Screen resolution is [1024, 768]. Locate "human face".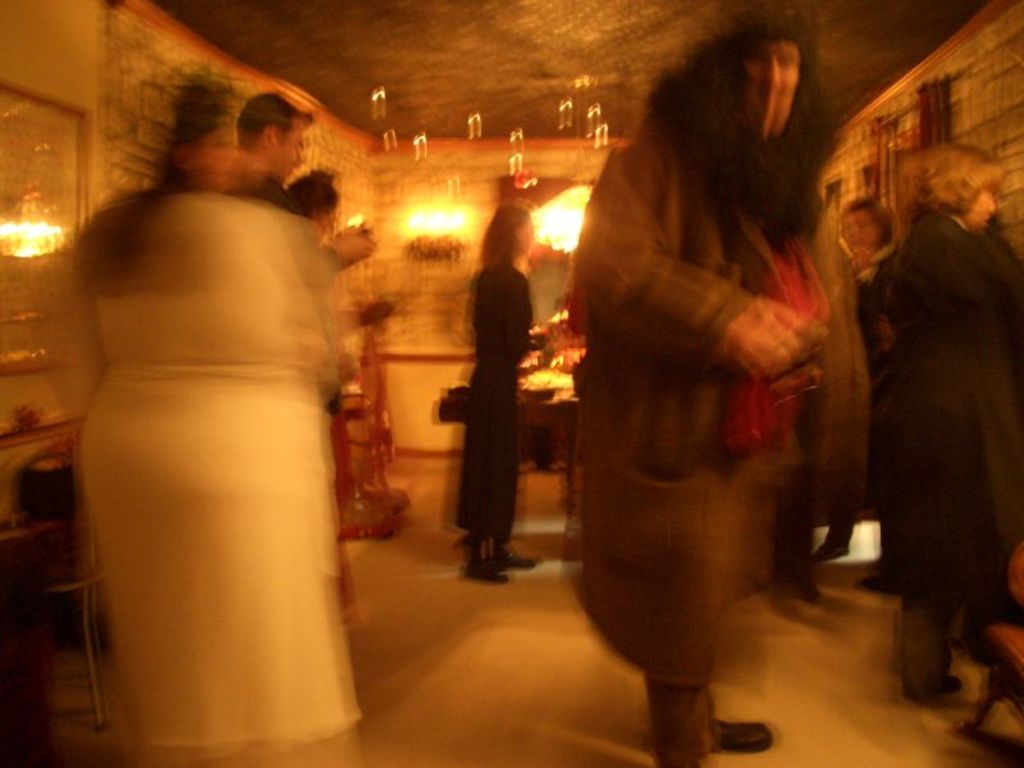
265,116,314,187.
